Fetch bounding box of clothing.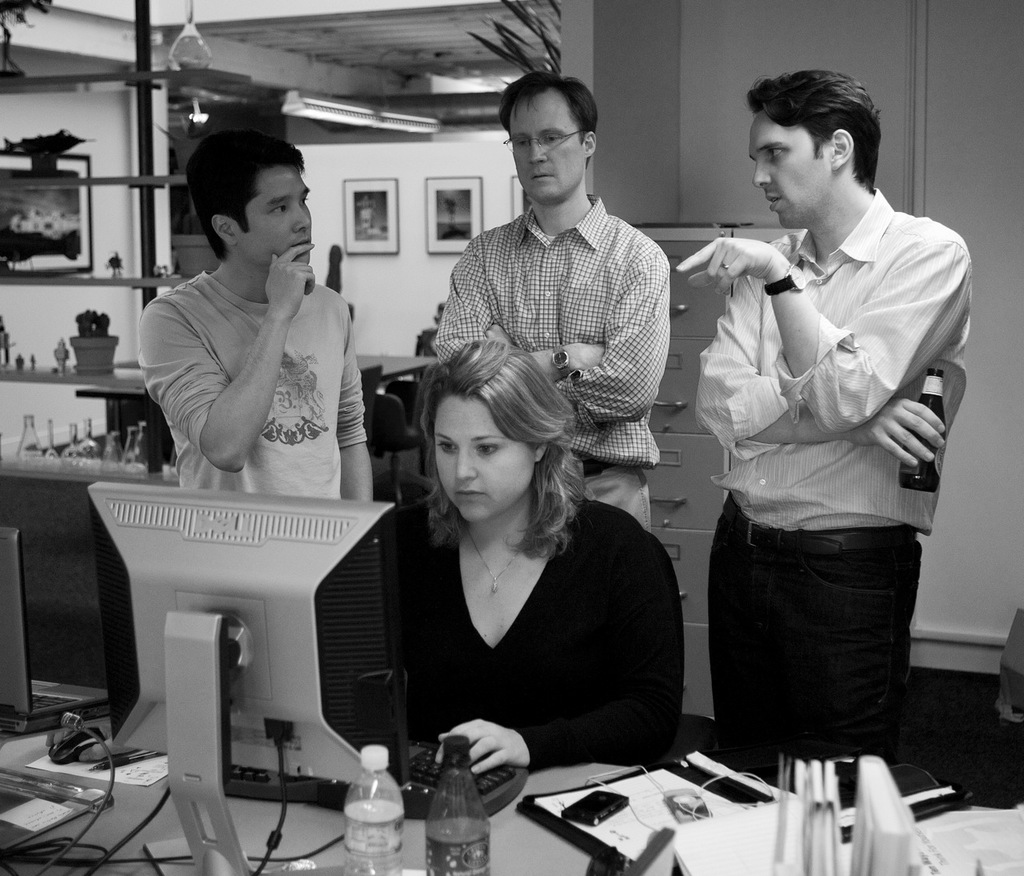
Bbox: (695,187,974,765).
